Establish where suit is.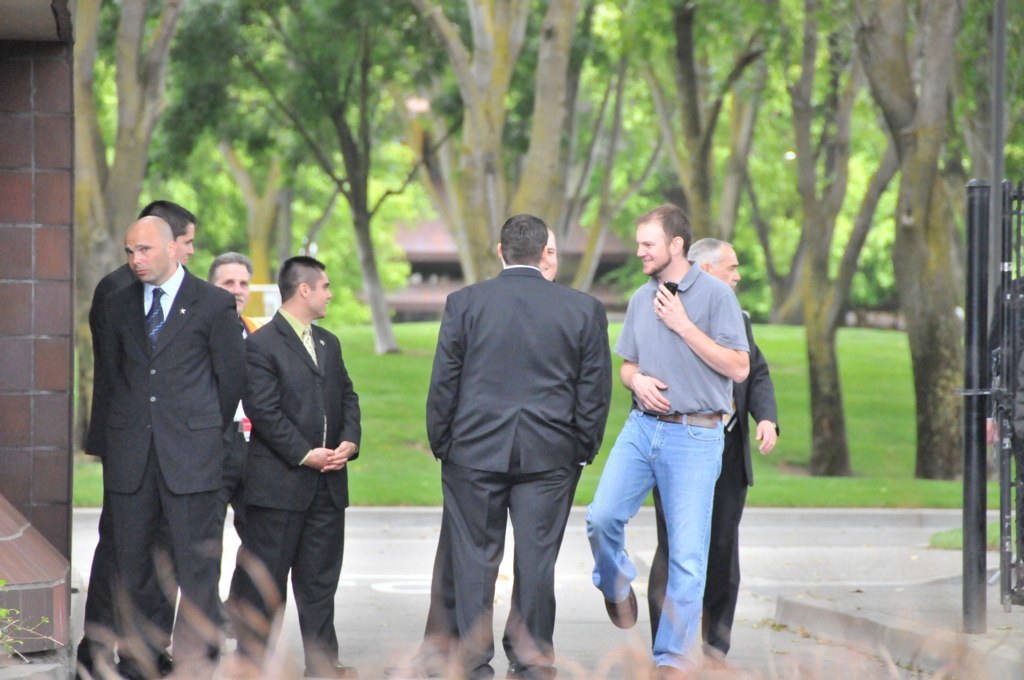
Established at select_region(424, 260, 614, 679).
